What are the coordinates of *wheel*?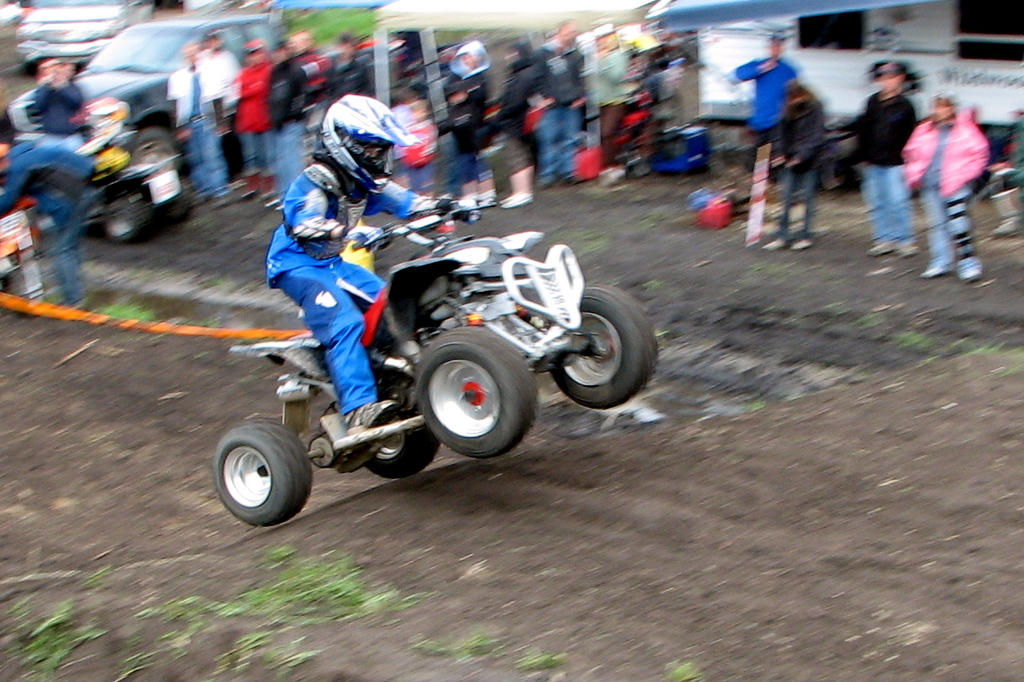
[left=361, top=399, right=441, bottom=484].
